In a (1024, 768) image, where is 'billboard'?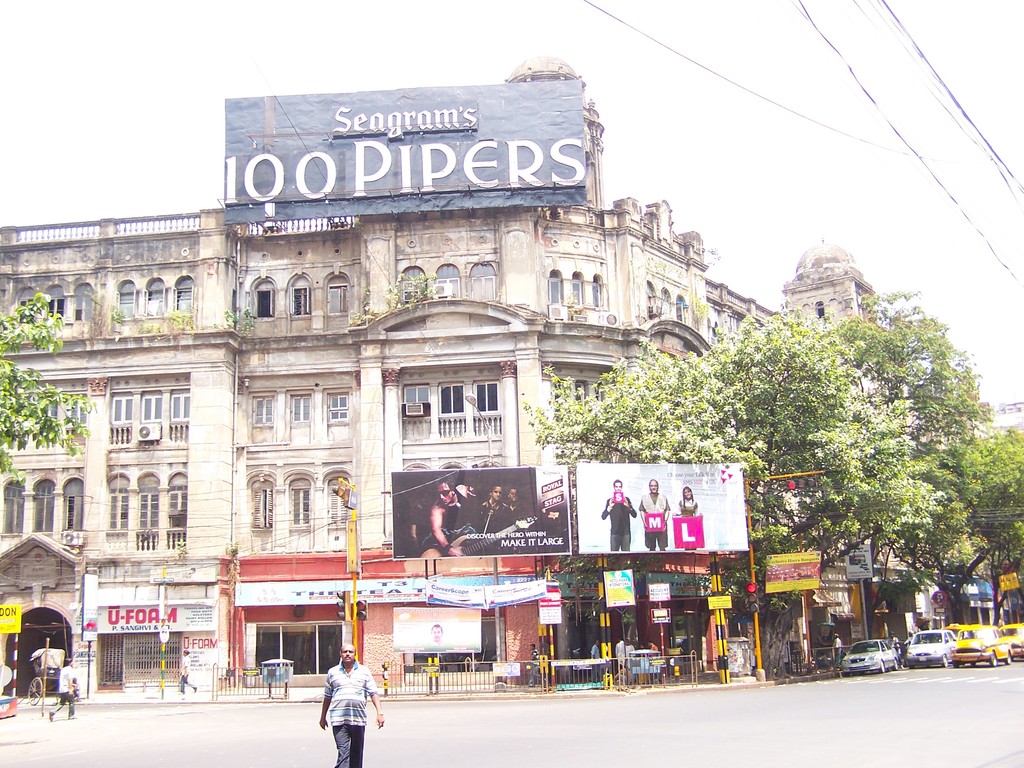
104 600 210 639.
